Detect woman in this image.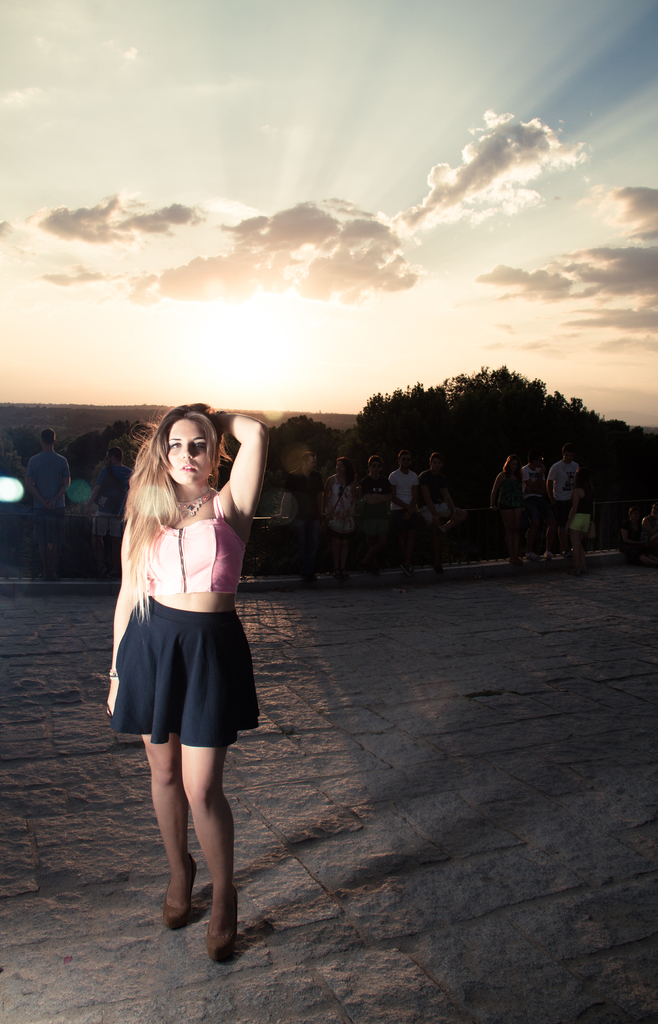
Detection: 103:399:272:874.
